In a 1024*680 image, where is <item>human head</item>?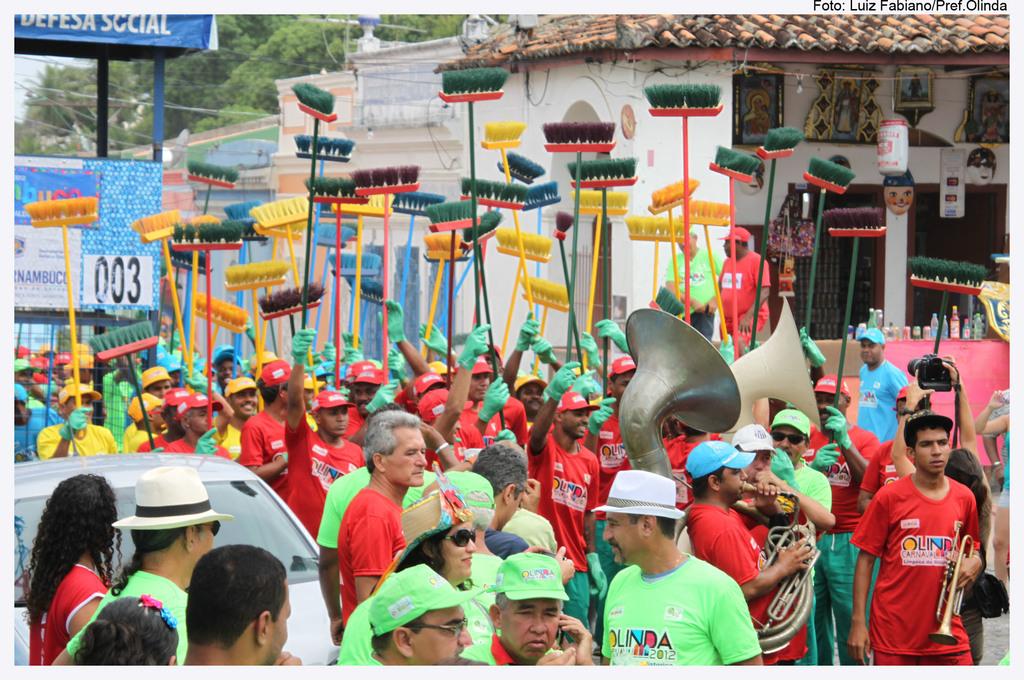
[x1=373, y1=566, x2=476, y2=671].
